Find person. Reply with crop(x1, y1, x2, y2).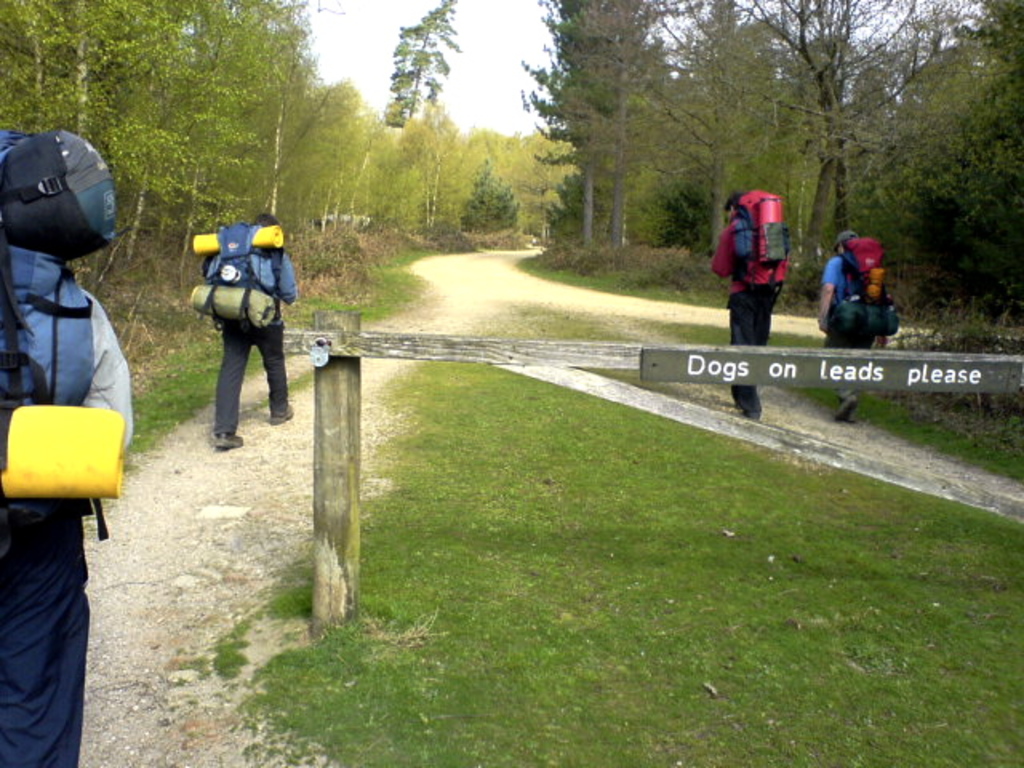
crop(819, 232, 894, 419).
